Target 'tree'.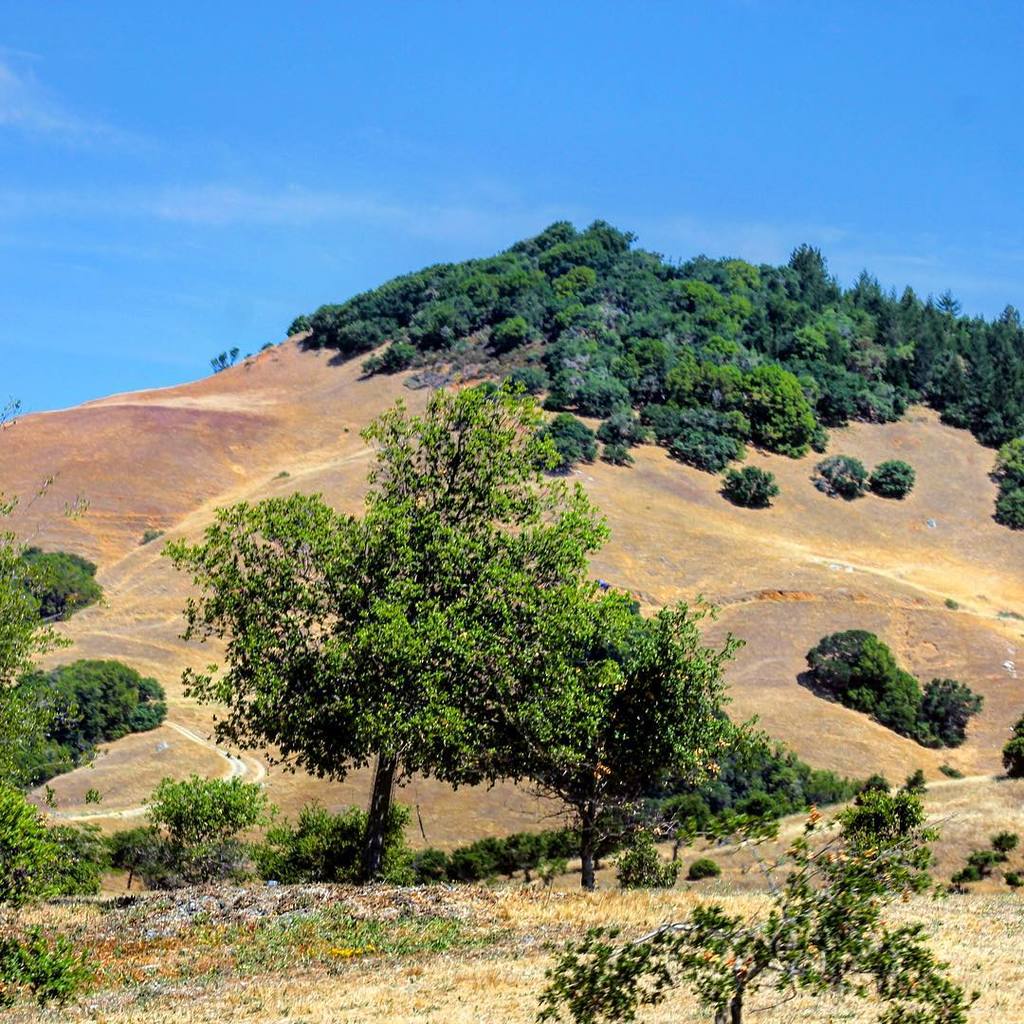
Target region: <bbox>0, 467, 124, 1018</bbox>.
